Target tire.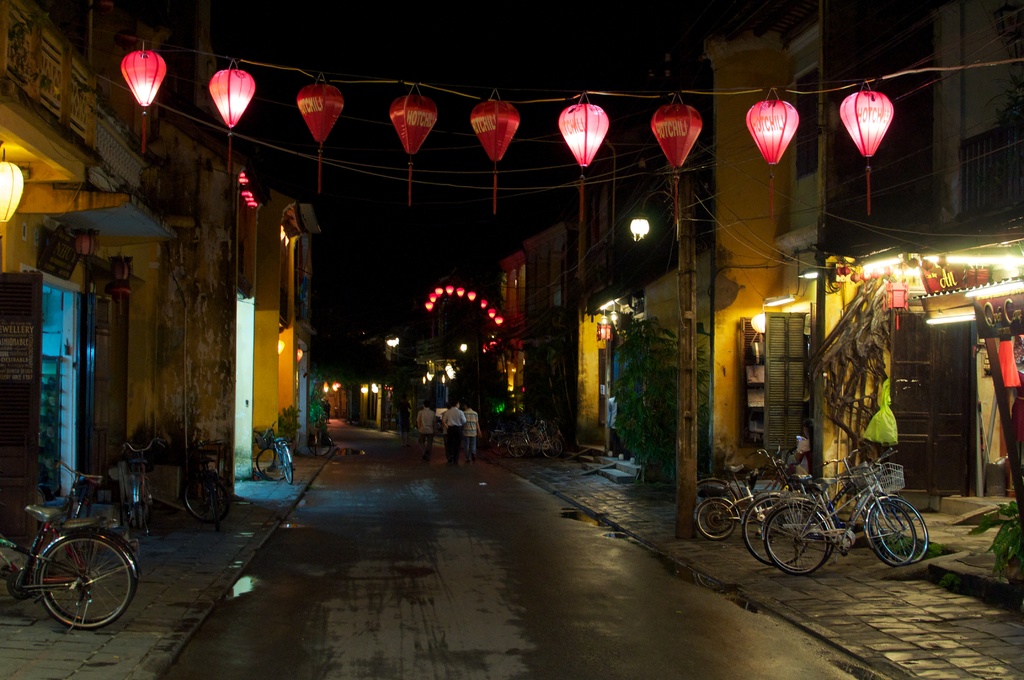
Target region: box(694, 496, 743, 542).
